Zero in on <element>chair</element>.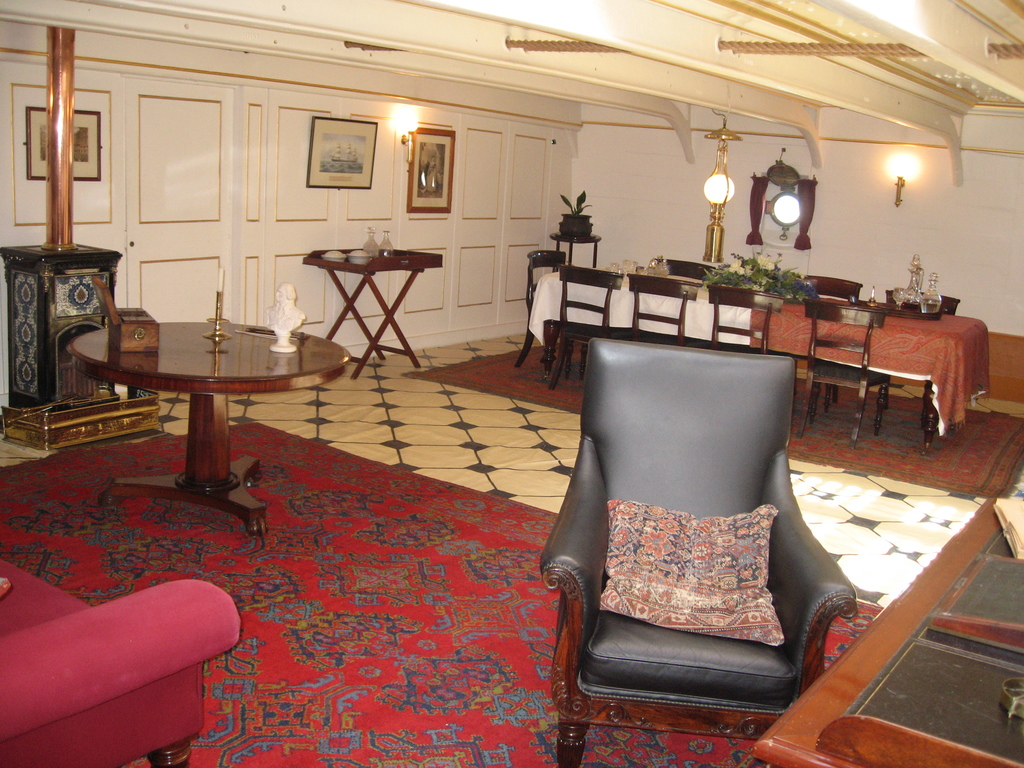
Zeroed in: [0, 548, 241, 761].
